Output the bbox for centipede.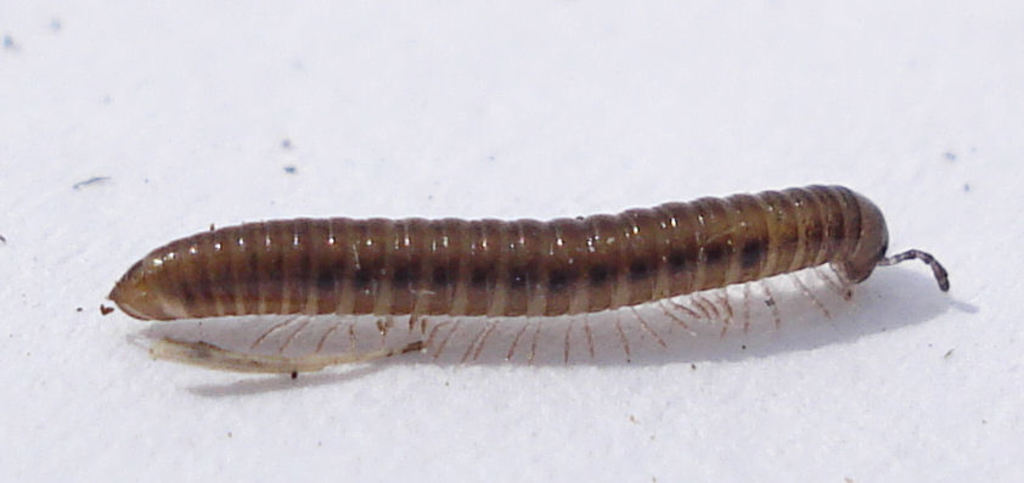
pyautogui.locateOnScreen(102, 179, 949, 364).
